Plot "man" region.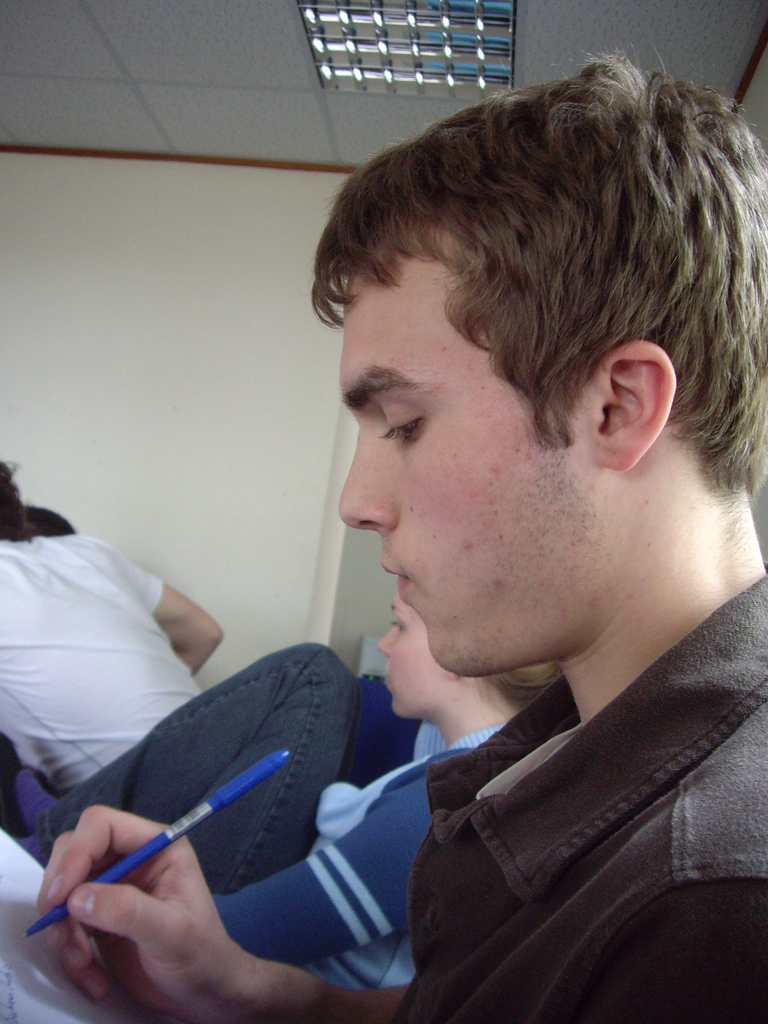
Plotted at locate(104, 90, 767, 1004).
